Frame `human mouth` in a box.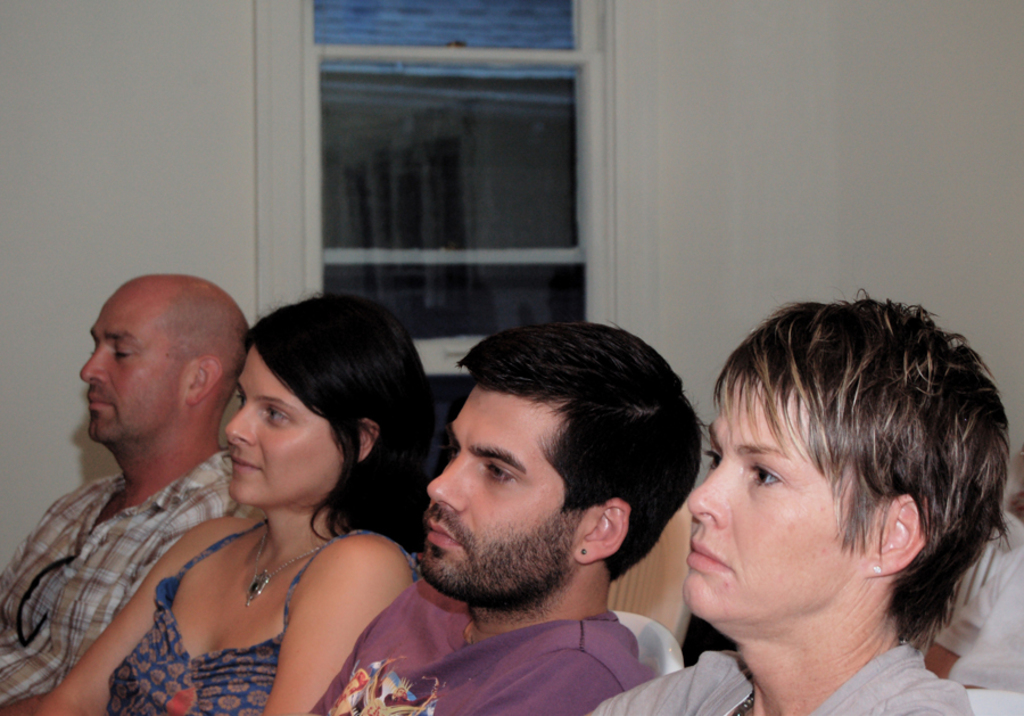
<box>228,452,264,477</box>.
